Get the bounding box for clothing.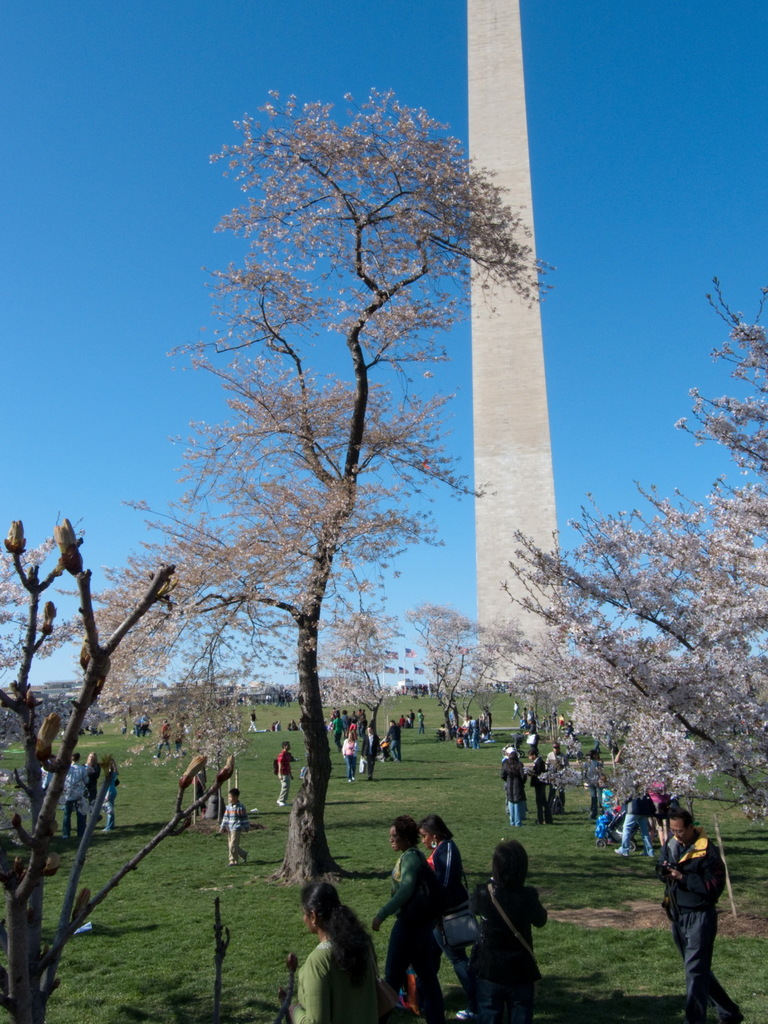
rect(340, 737, 357, 779).
